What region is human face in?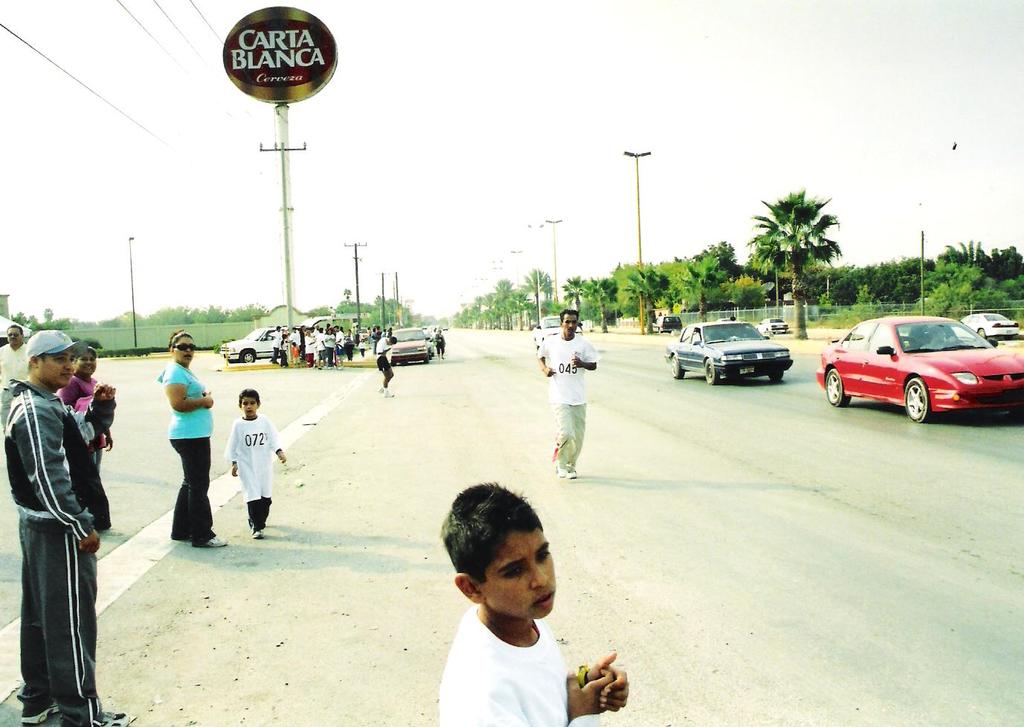
rect(483, 529, 555, 617).
